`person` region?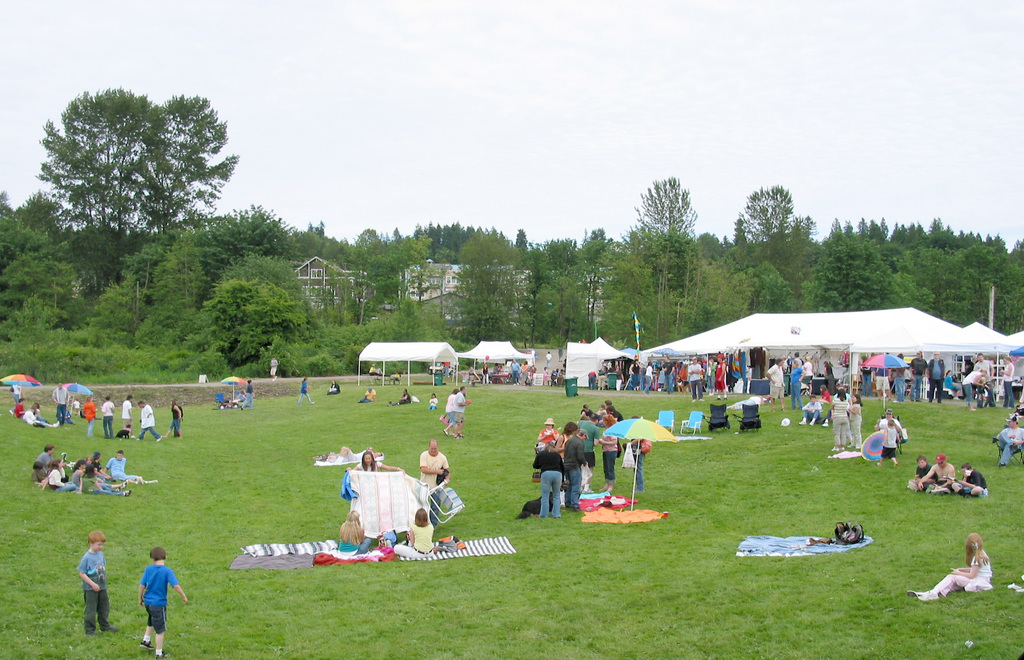
[584, 401, 602, 417]
